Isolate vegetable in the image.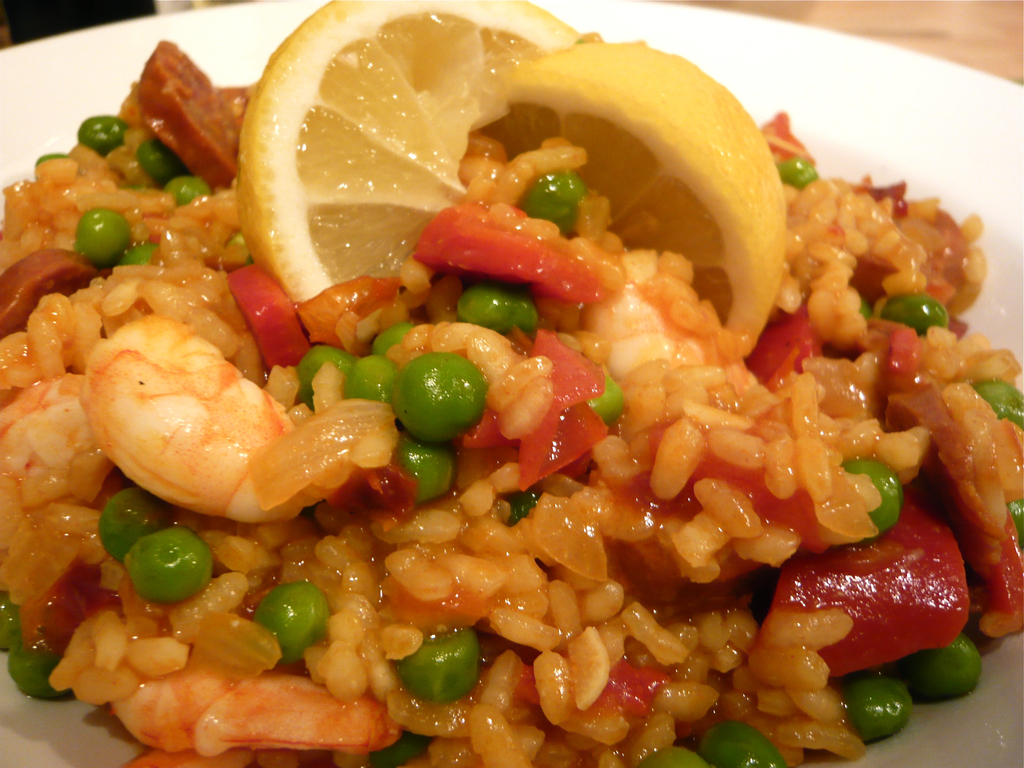
Isolated region: <bbox>396, 630, 483, 705</bbox>.
